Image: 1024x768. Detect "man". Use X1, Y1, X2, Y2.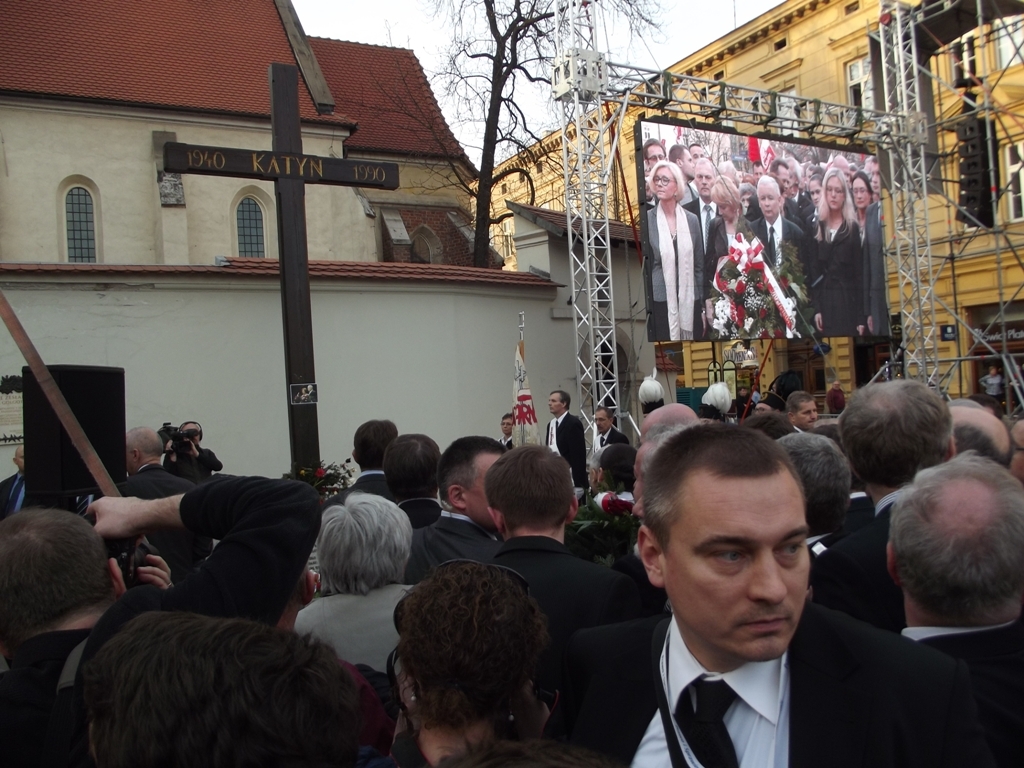
845, 156, 855, 192.
